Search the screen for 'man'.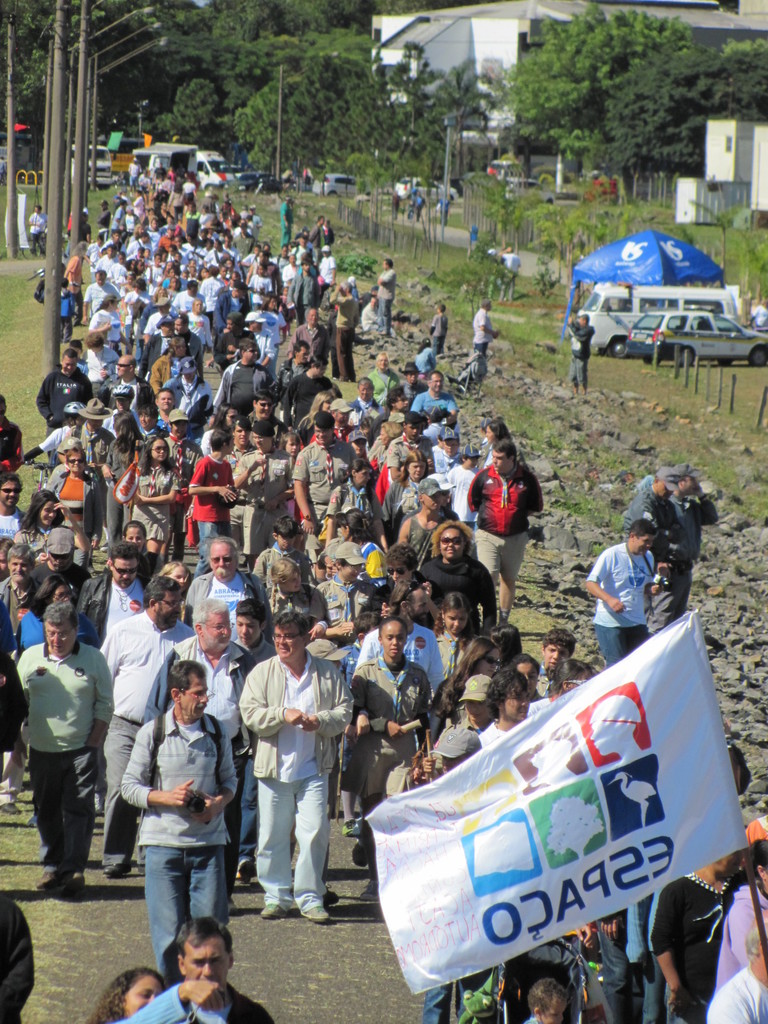
Found at BBox(465, 300, 501, 388).
